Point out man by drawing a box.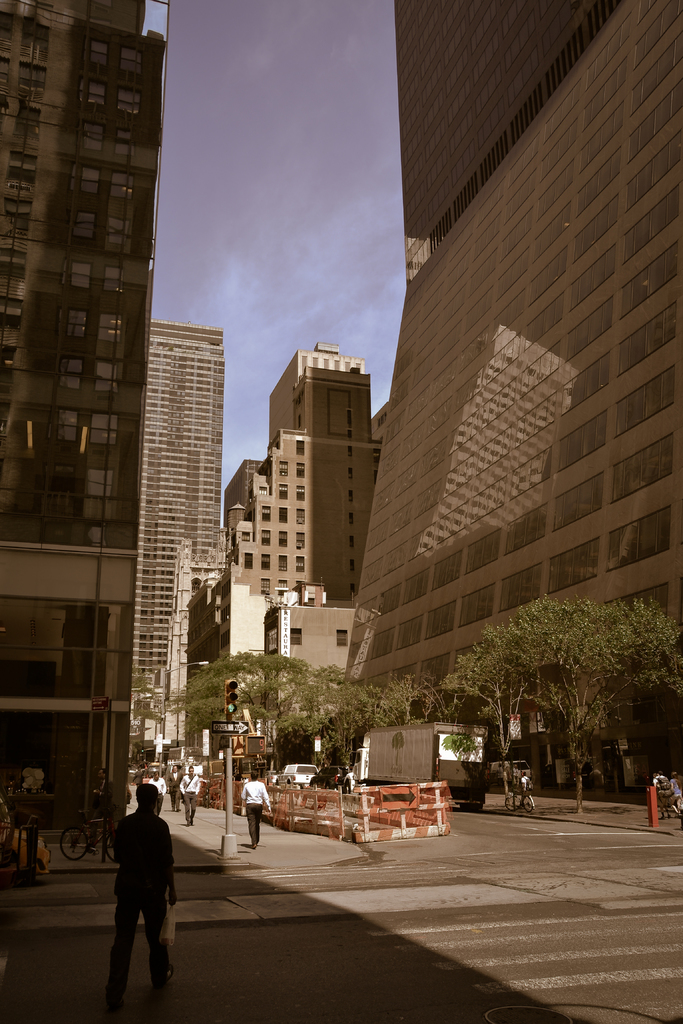
x1=164 y1=762 x2=185 y2=811.
